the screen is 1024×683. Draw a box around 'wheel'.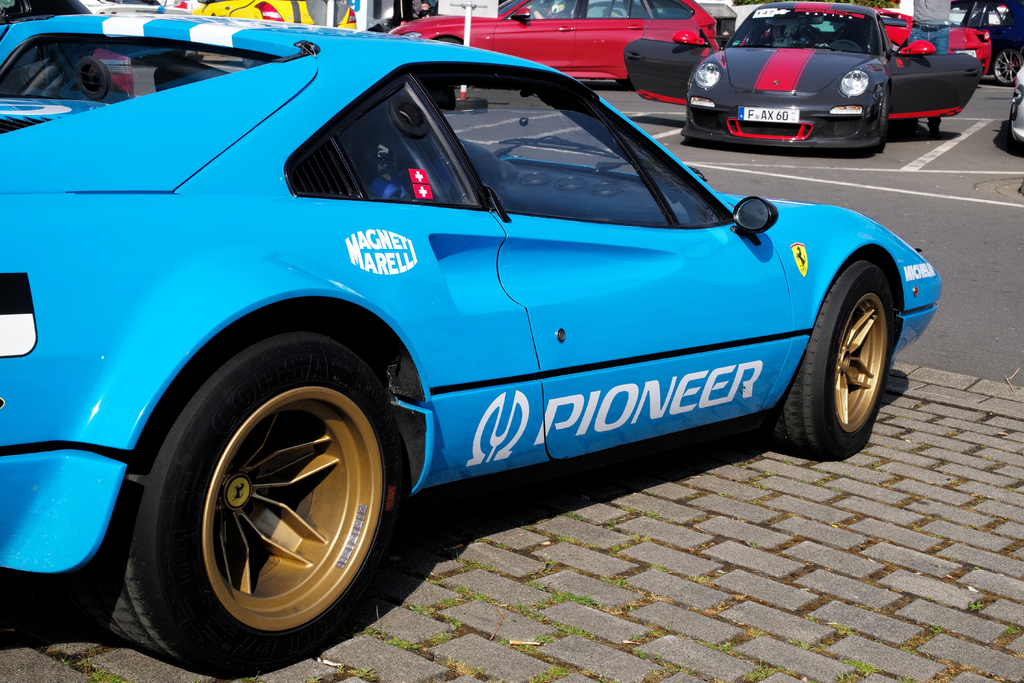
select_region(128, 327, 394, 661).
